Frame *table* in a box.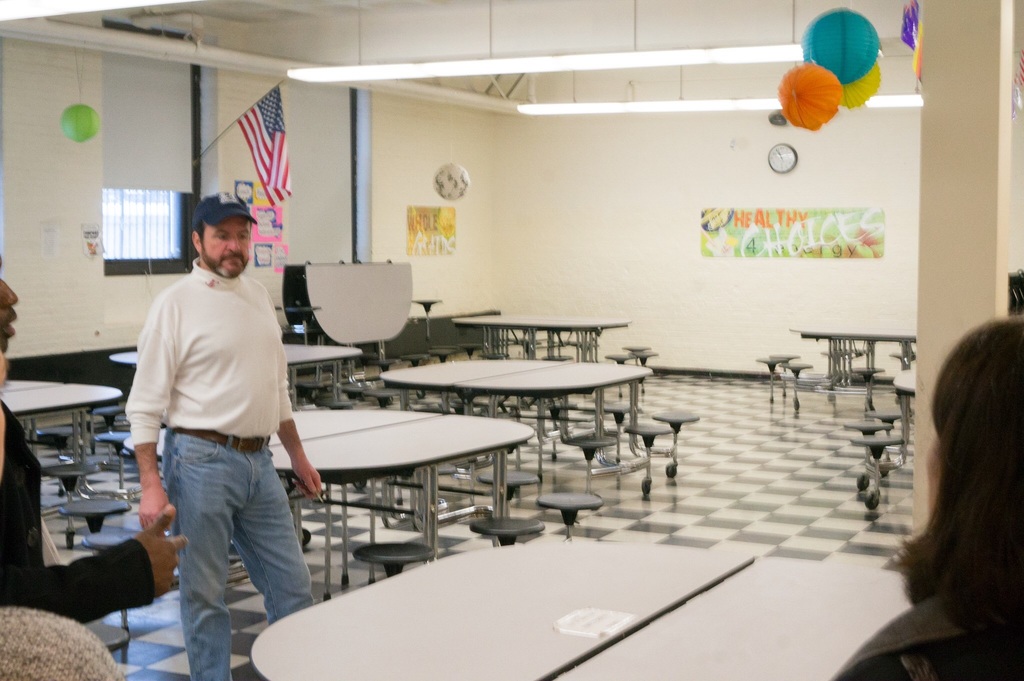
[372,354,660,492].
